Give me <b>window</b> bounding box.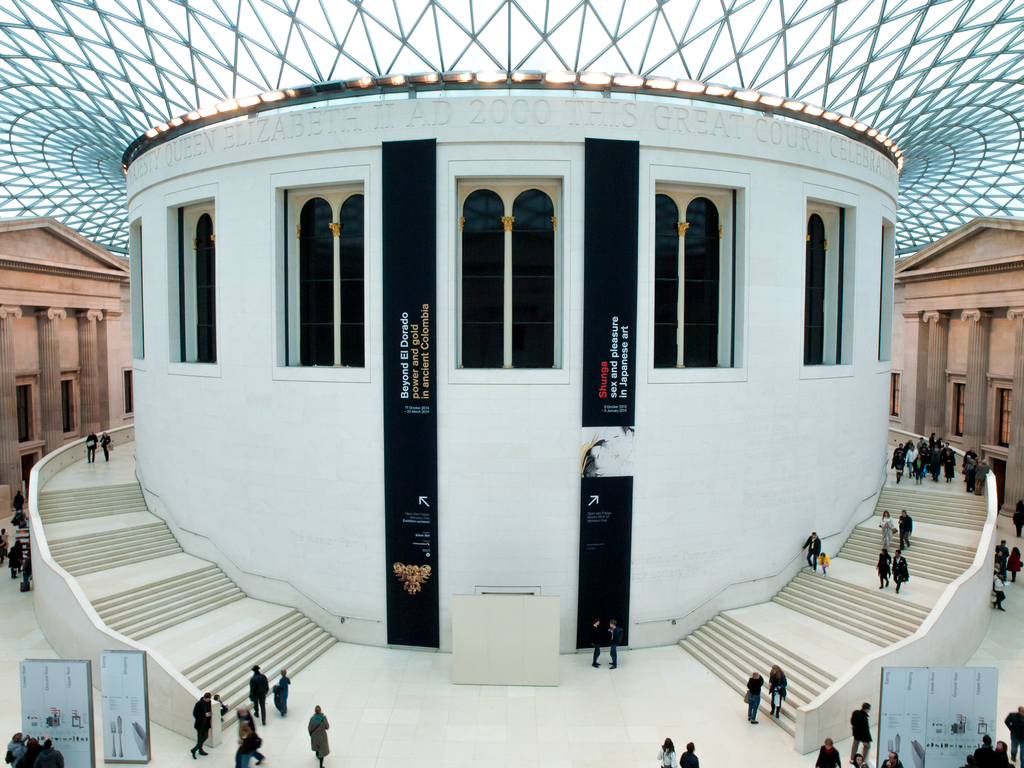
left=17, top=371, right=39, bottom=447.
